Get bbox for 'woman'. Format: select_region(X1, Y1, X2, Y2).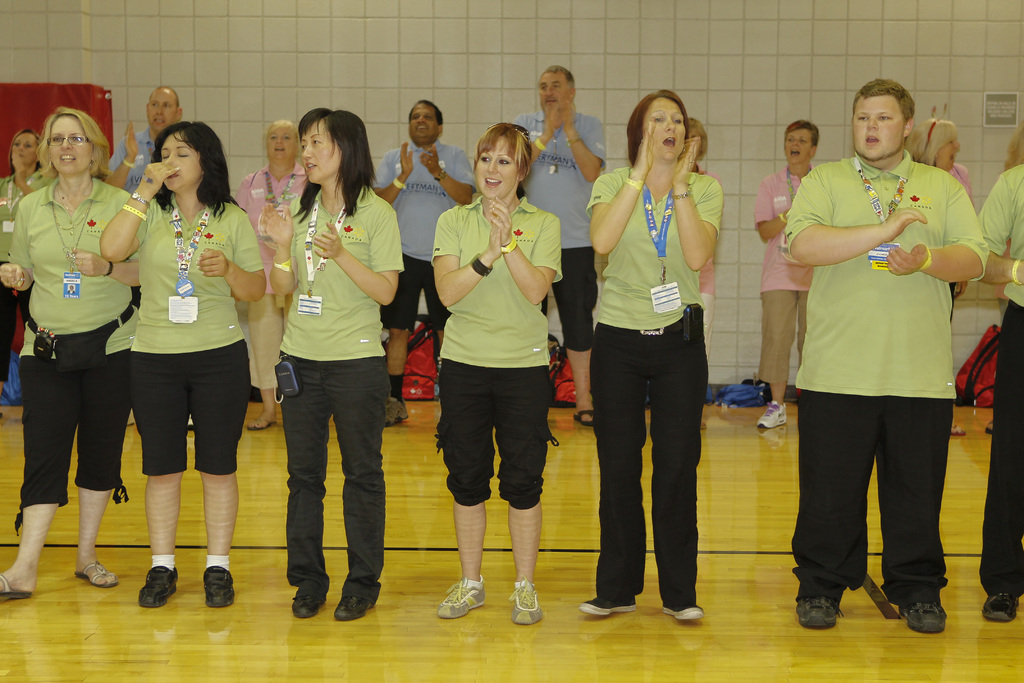
select_region(429, 120, 563, 620).
